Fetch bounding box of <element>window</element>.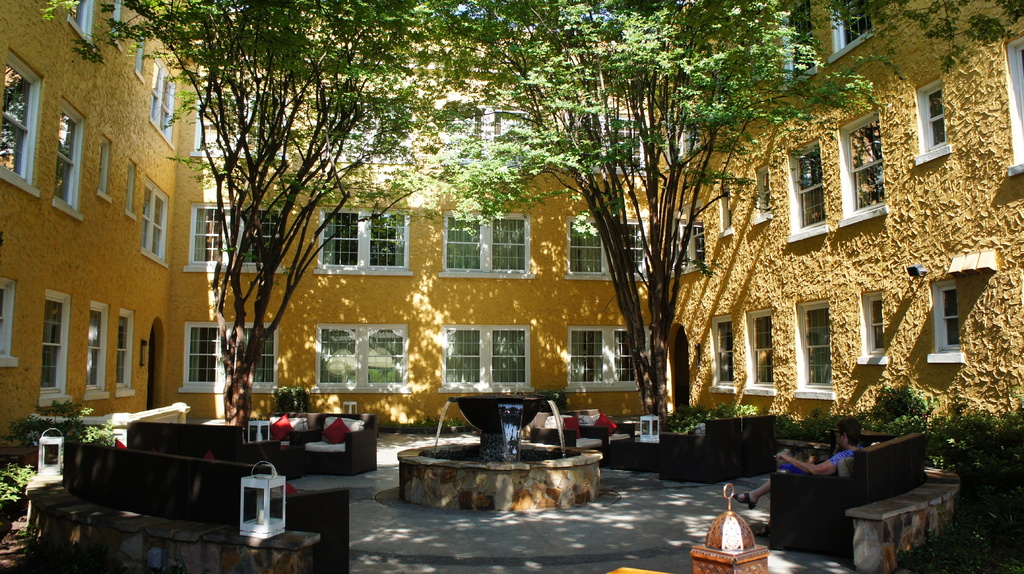
Bbox: locate(939, 266, 986, 362).
